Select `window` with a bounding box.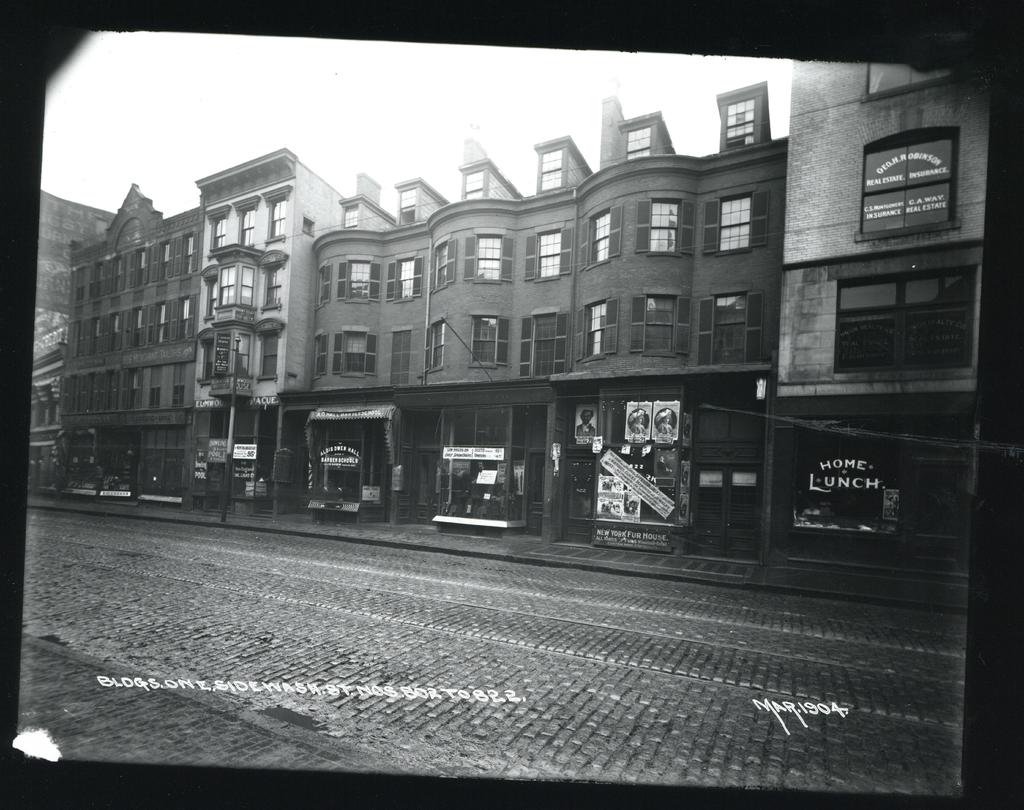
locate(207, 200, 229, 243).
